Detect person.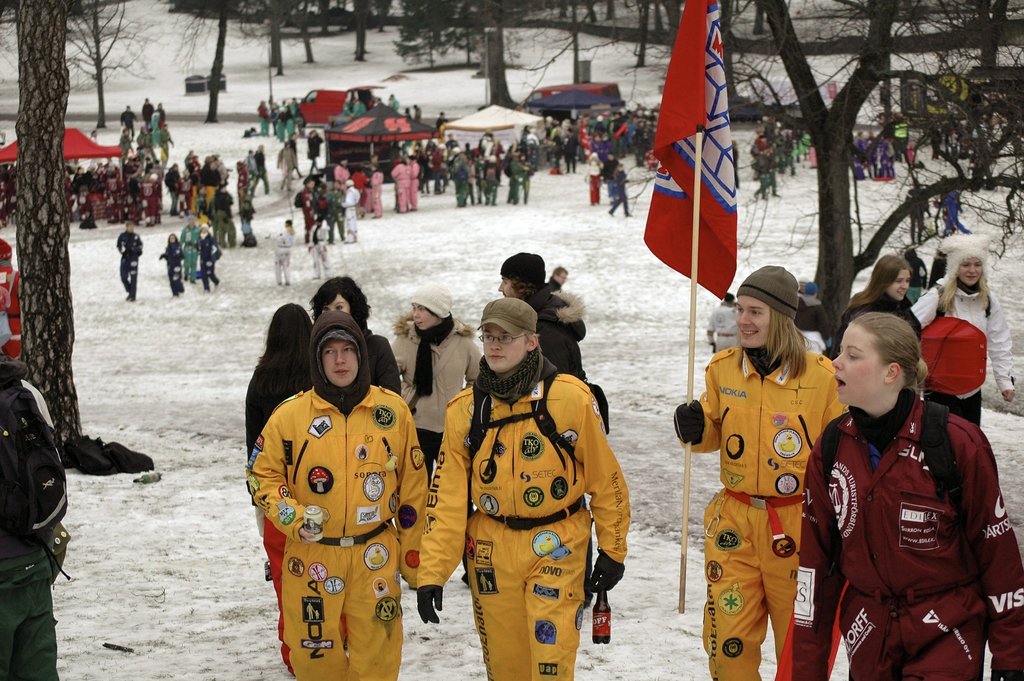
Detected at box=[184, 222, 224, 296].
